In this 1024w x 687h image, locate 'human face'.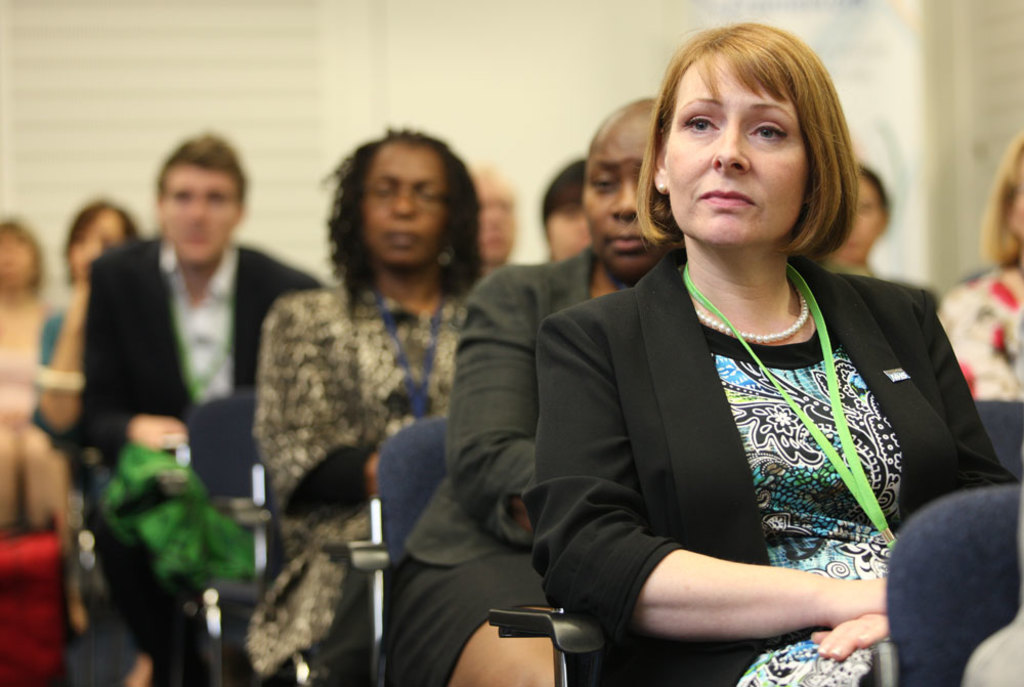
Bounding box: x1=663, y1=53, x2=816, y2=247.
